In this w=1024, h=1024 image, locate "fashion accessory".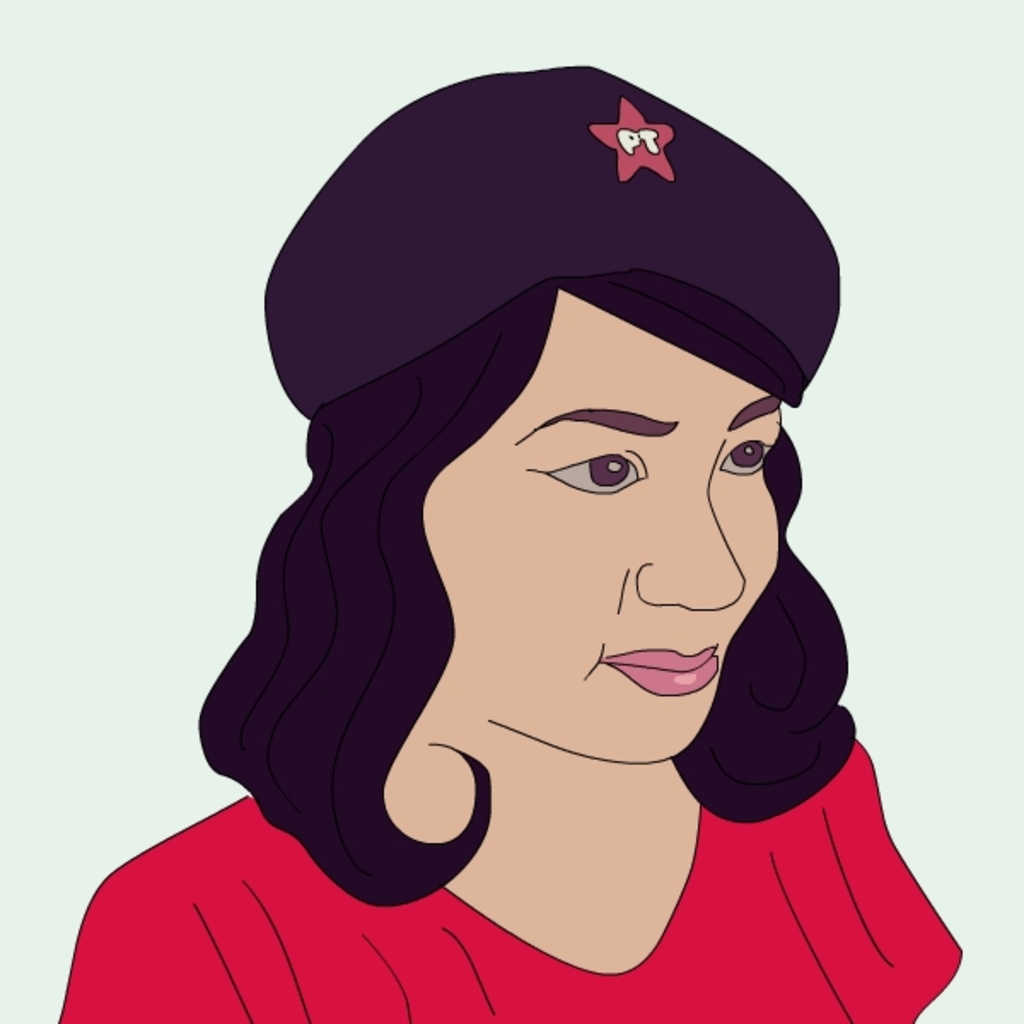
Bounding box: 254 61 843 415.
